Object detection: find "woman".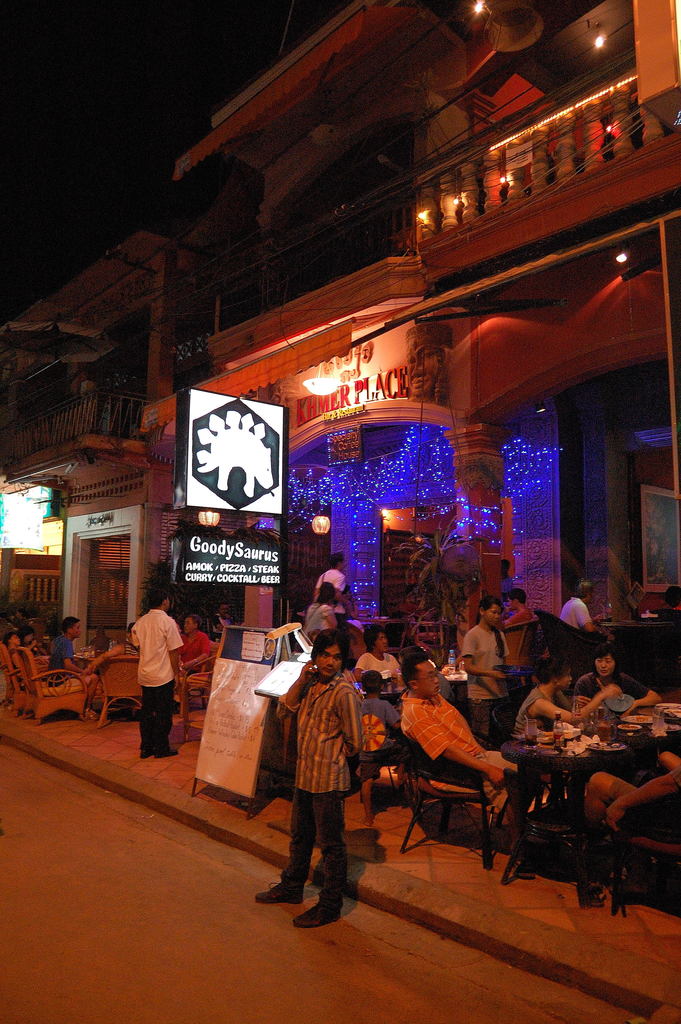
354/628/400/681.
